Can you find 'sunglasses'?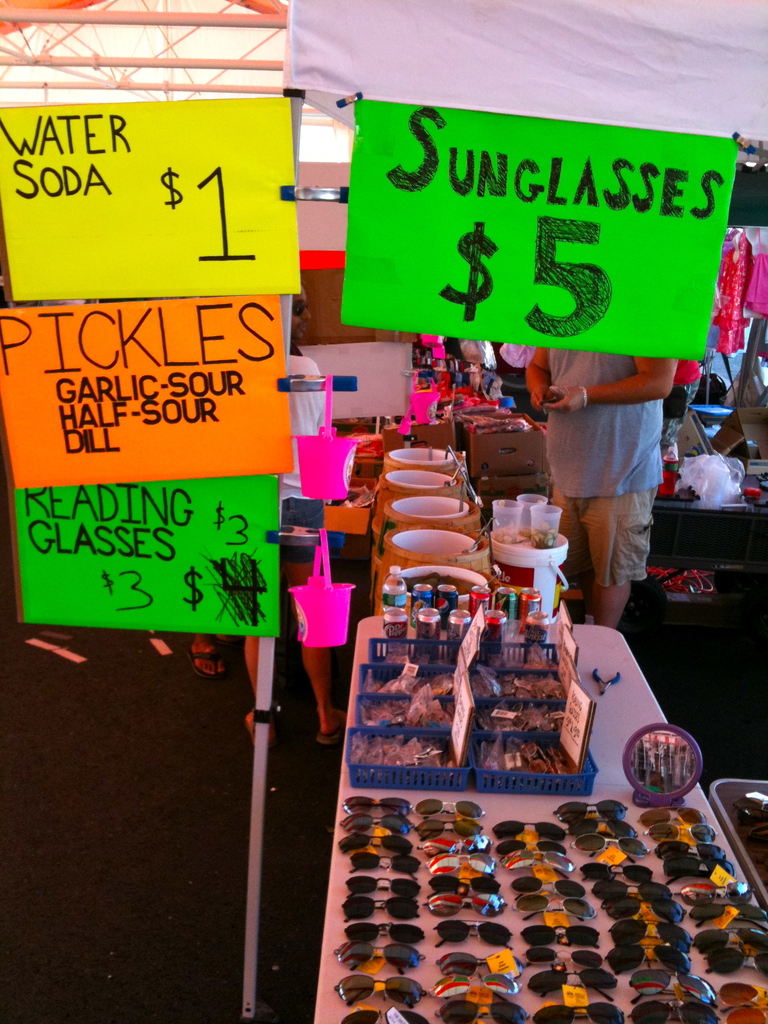
Yes, bounding box: <box>428,920,513,948</box>.
